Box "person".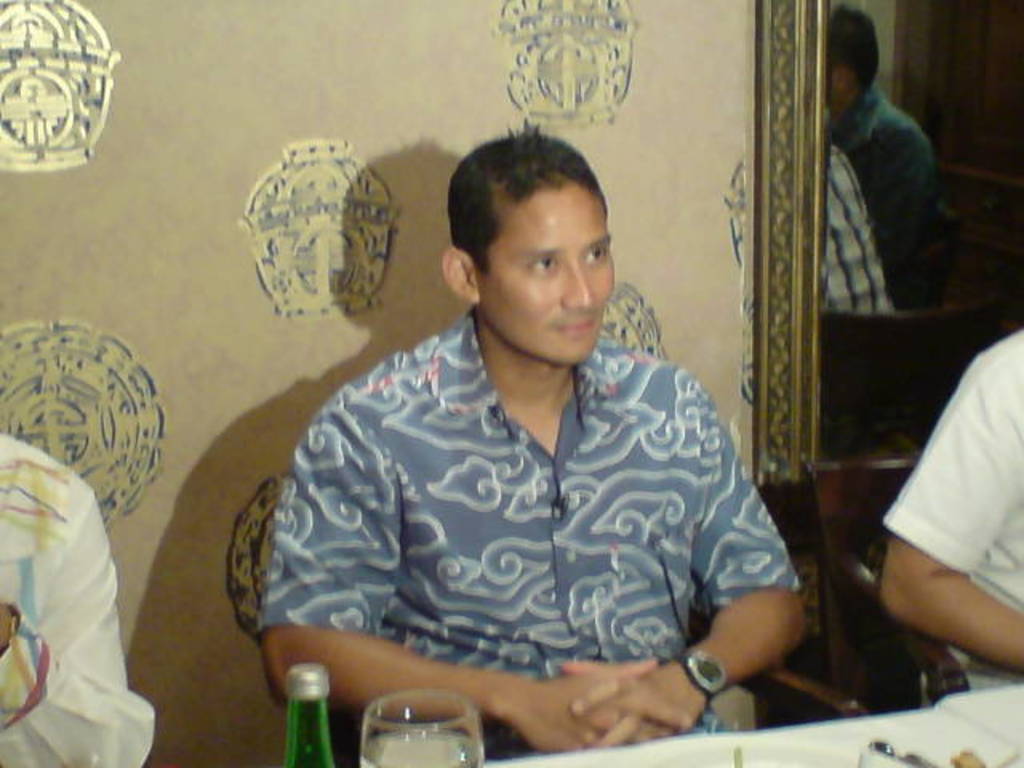
819,139,901,314.
